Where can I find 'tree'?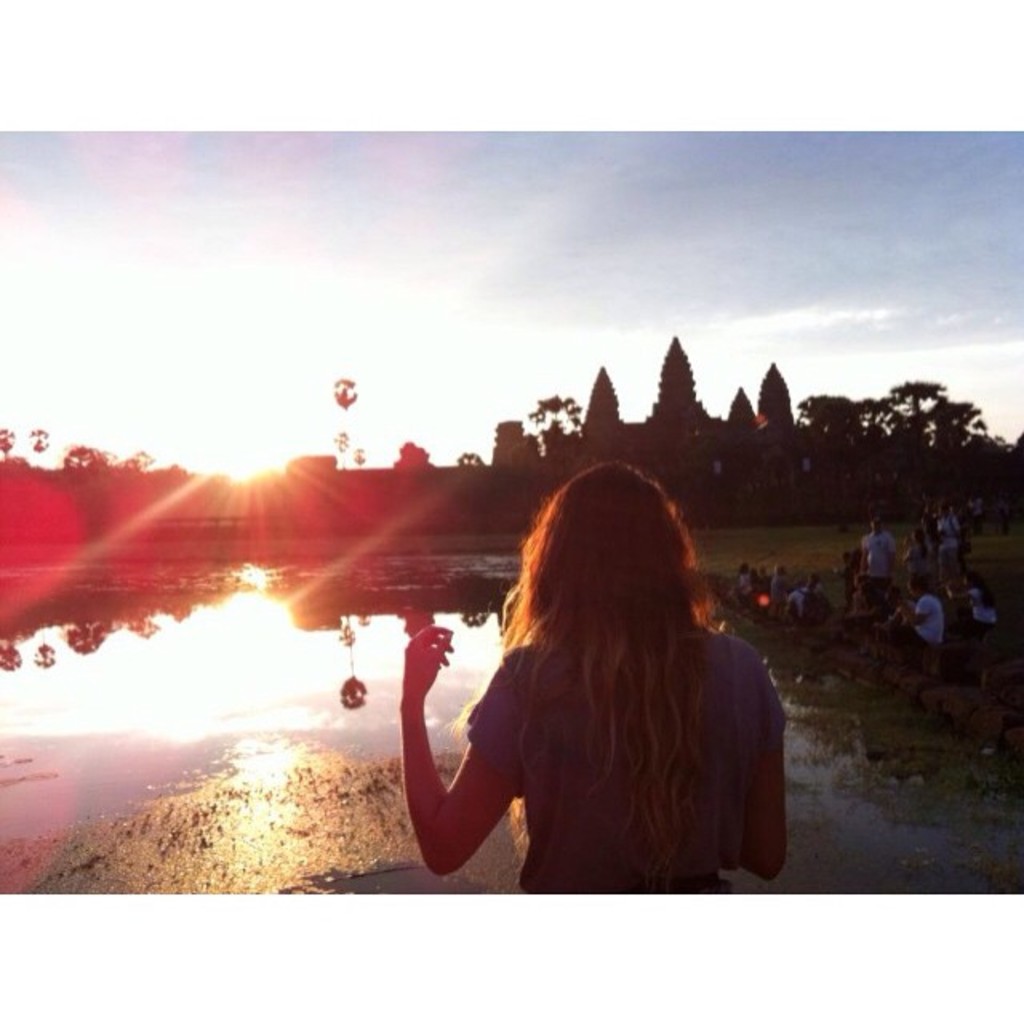
You can find it at 0/424/16/461.
